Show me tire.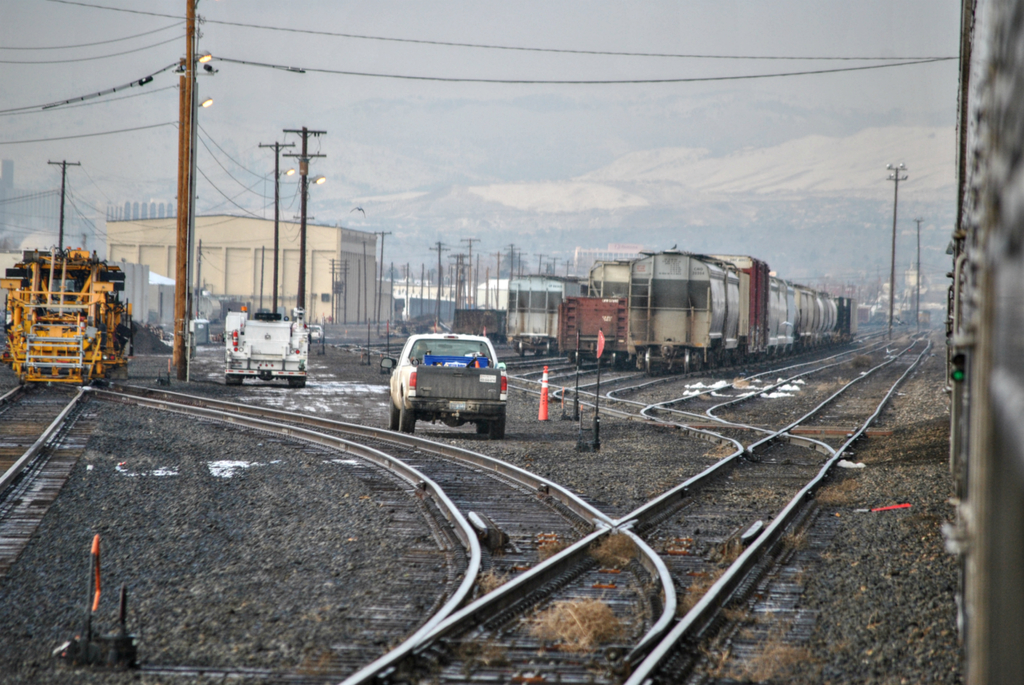
tire is here: (left=490, top=417, right=506, bottom=439).
